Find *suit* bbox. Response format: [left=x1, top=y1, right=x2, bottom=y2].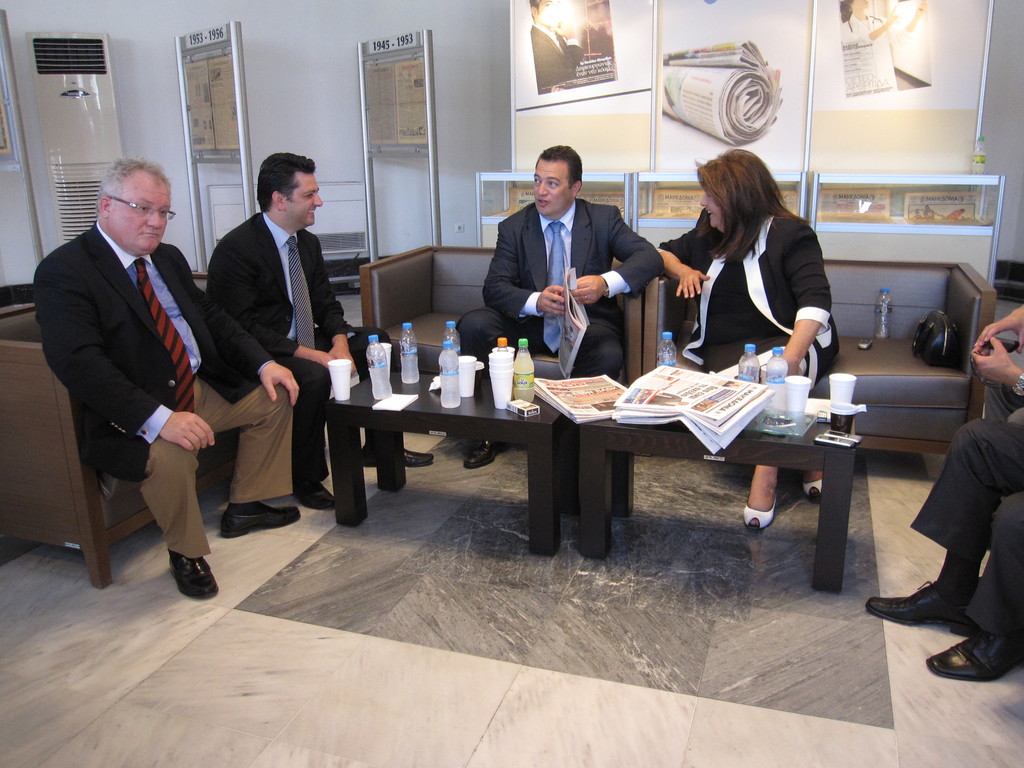
[left=659, top=207, right=845, bottom=398].
